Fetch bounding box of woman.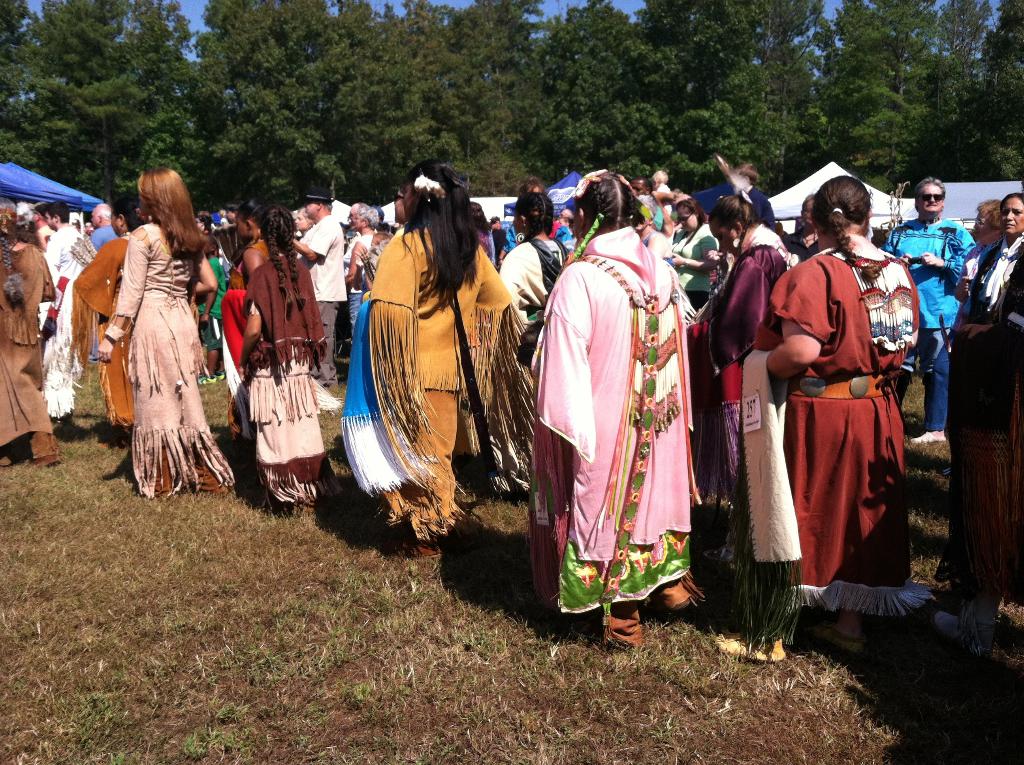
Bbox: crop(525, 169, 705, 658).
